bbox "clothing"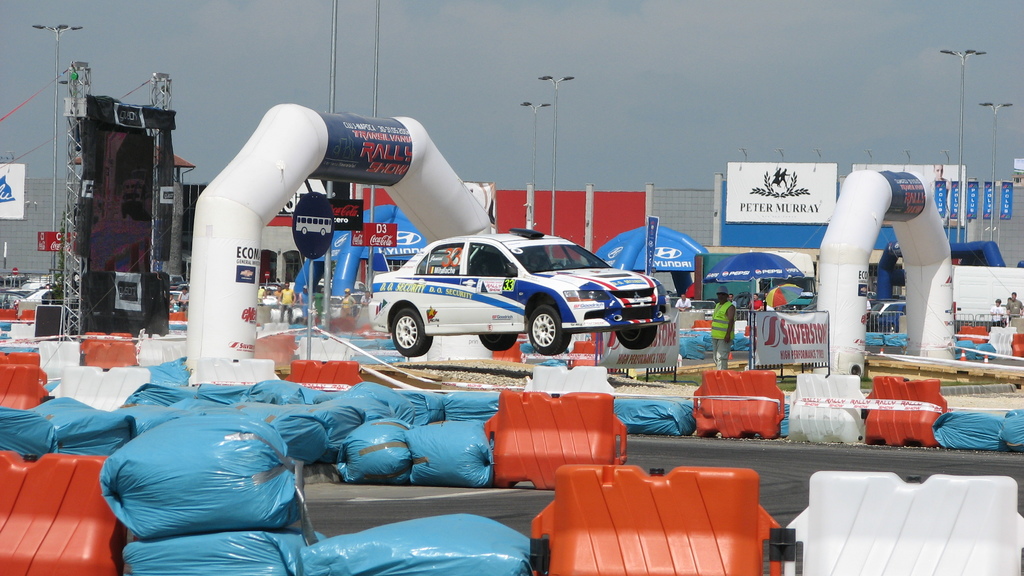
bbox(314, 294, 325, 325)
